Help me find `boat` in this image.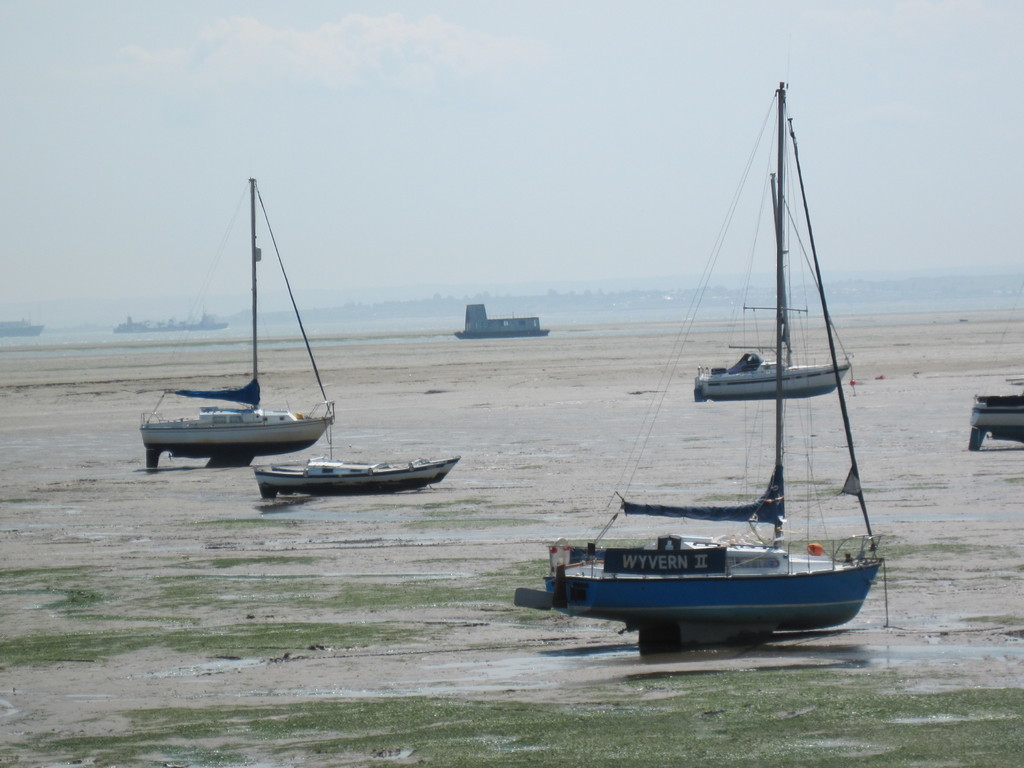
Found it: [x1=447, y1=288, x2=554, y2=349].
